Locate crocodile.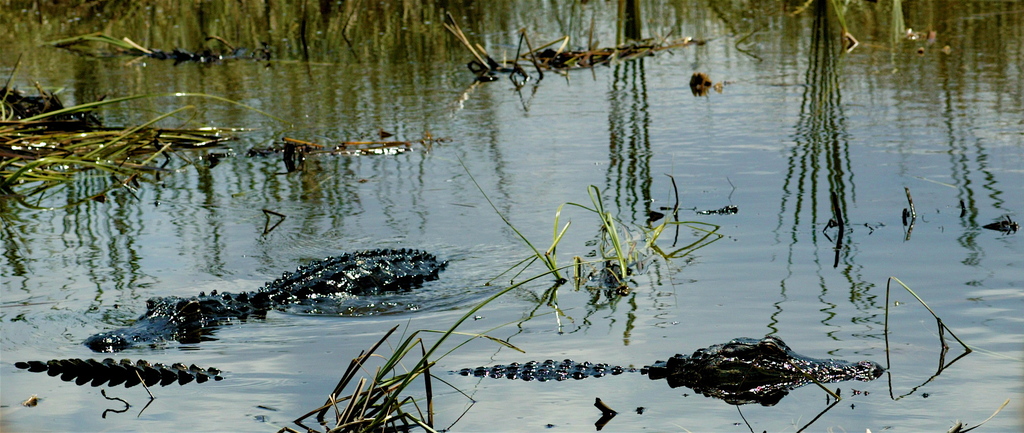
Bounding box: box(17, 331, 888, 389).
